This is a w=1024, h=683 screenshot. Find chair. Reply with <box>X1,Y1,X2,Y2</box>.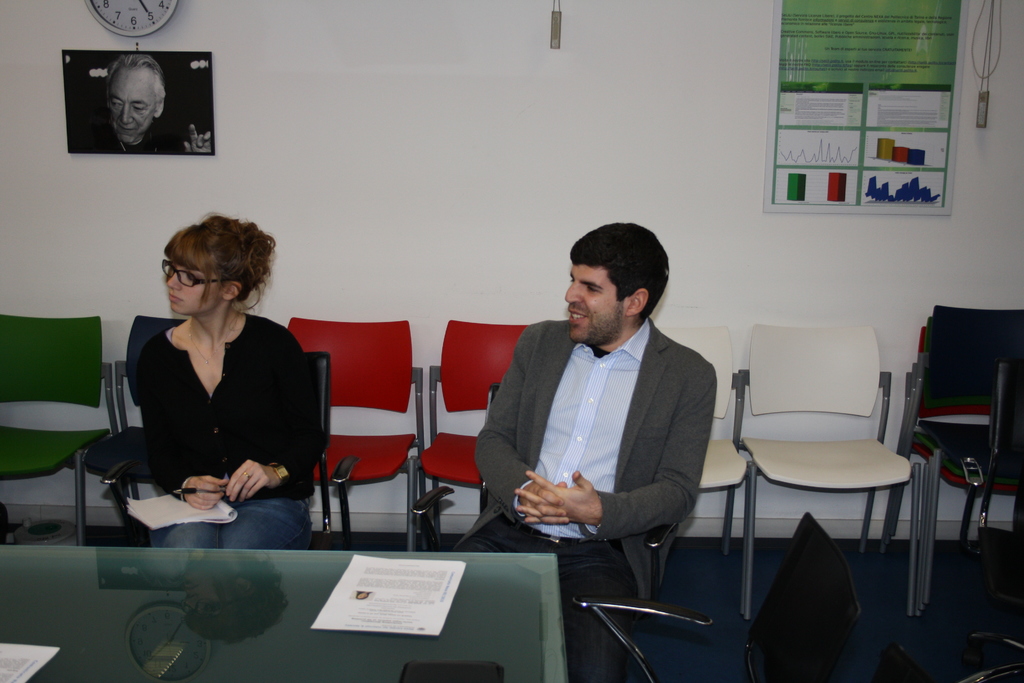
<box>876,321,1023,614</box>.
